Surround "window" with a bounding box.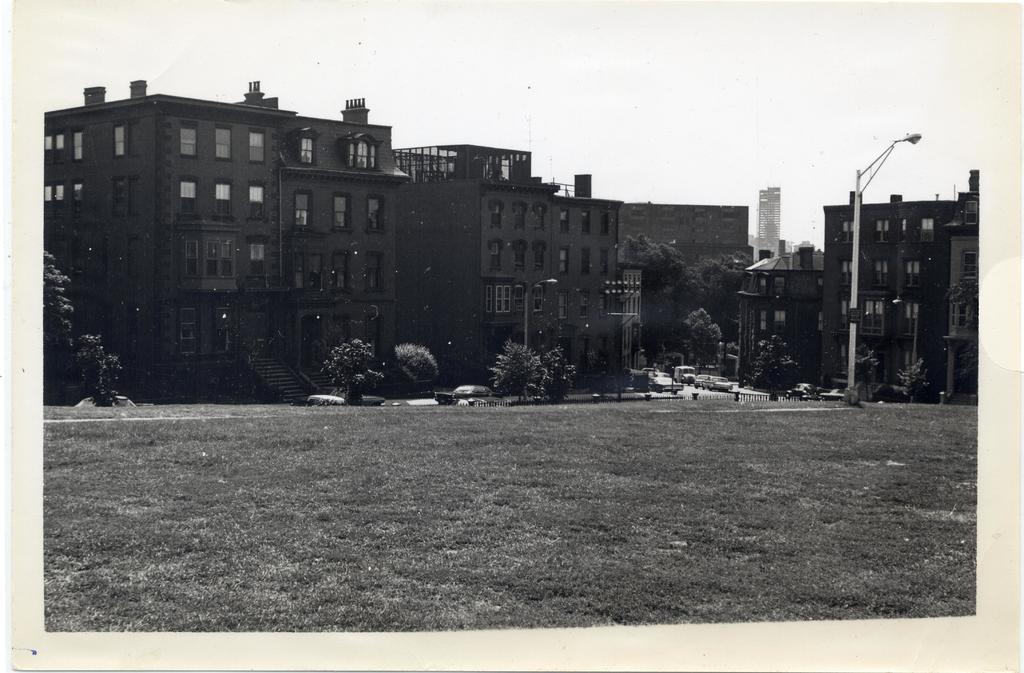
bbox=(596, 293, 609, 316).
